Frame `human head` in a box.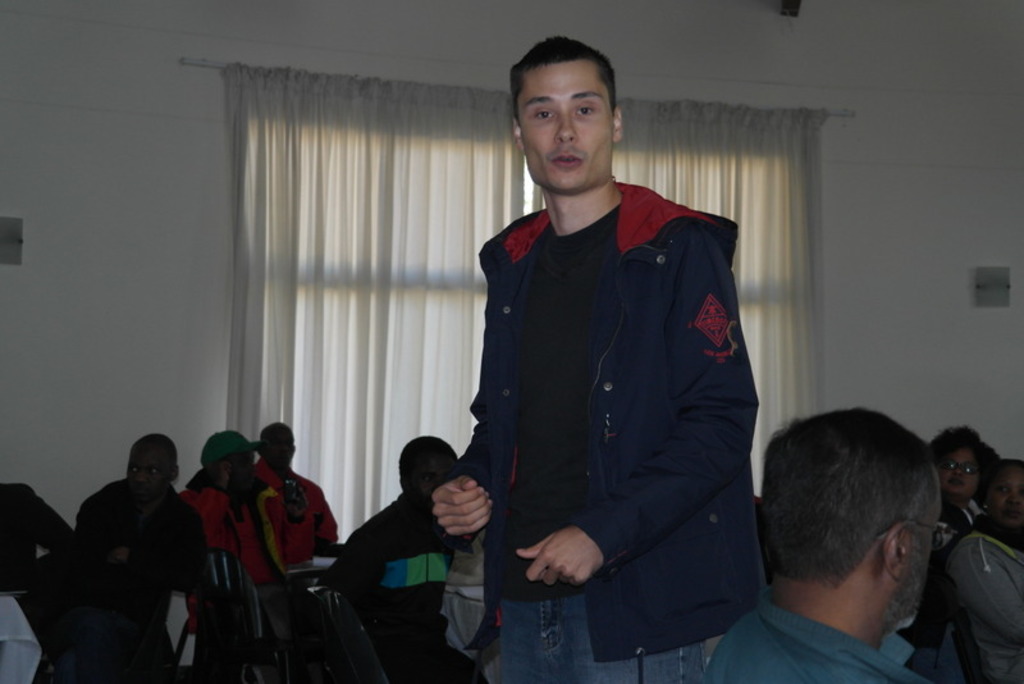
980 456 1023 530.
